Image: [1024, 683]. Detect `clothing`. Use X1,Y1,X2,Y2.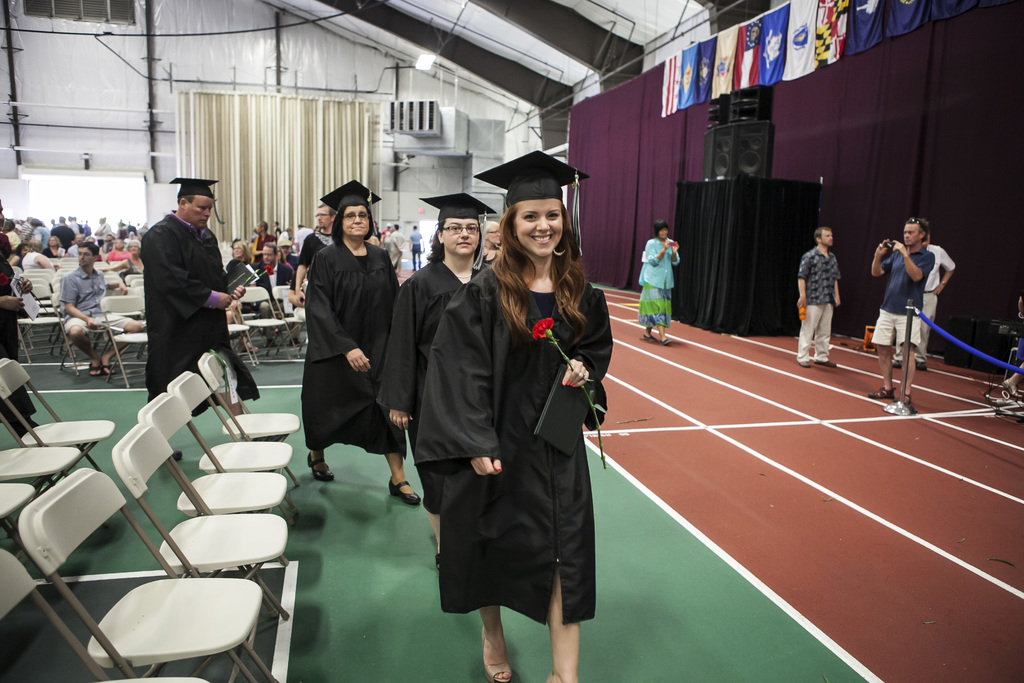
484,243,500,265.
